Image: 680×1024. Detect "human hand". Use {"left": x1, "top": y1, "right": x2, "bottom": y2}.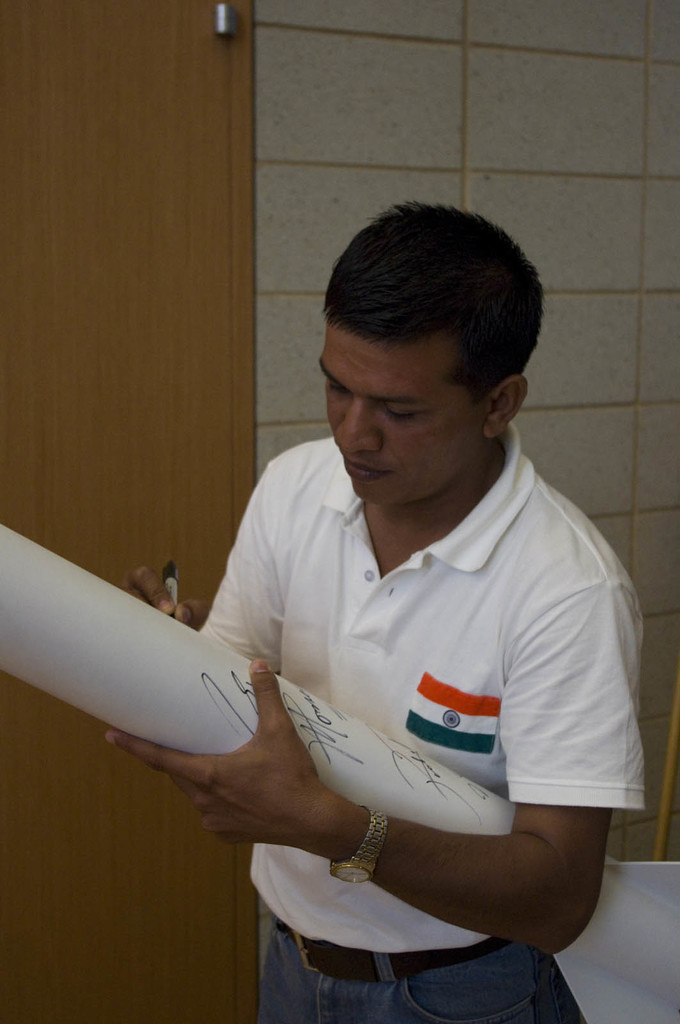
{"left": 104, "top": 684, "right": 399, "bottom": 881}.
